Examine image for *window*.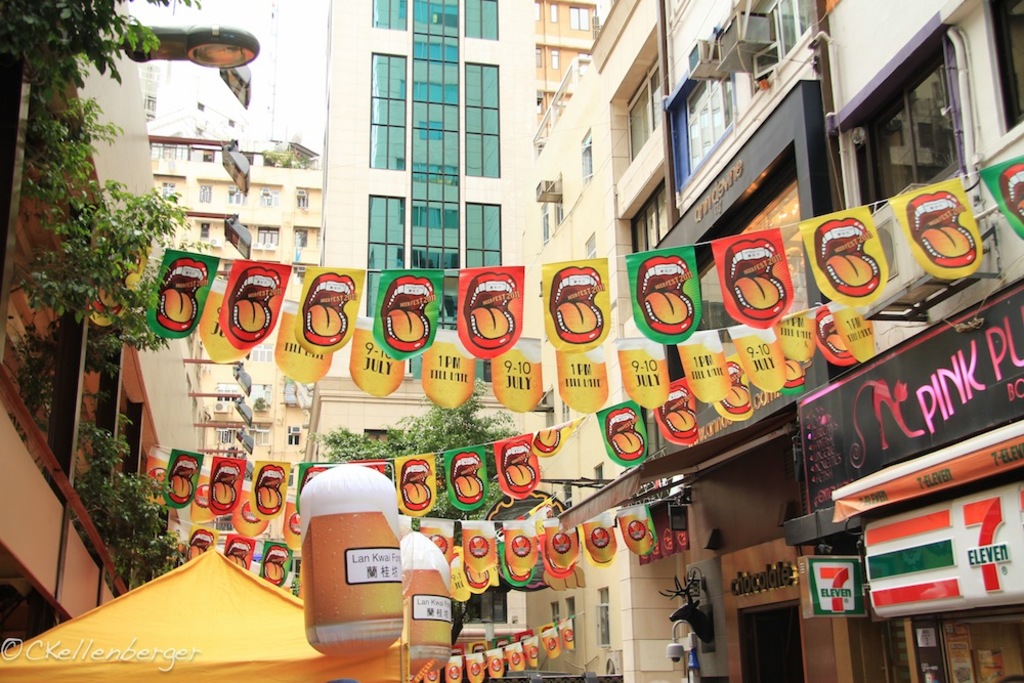
Examination result: 250, 383, 269, 402.
